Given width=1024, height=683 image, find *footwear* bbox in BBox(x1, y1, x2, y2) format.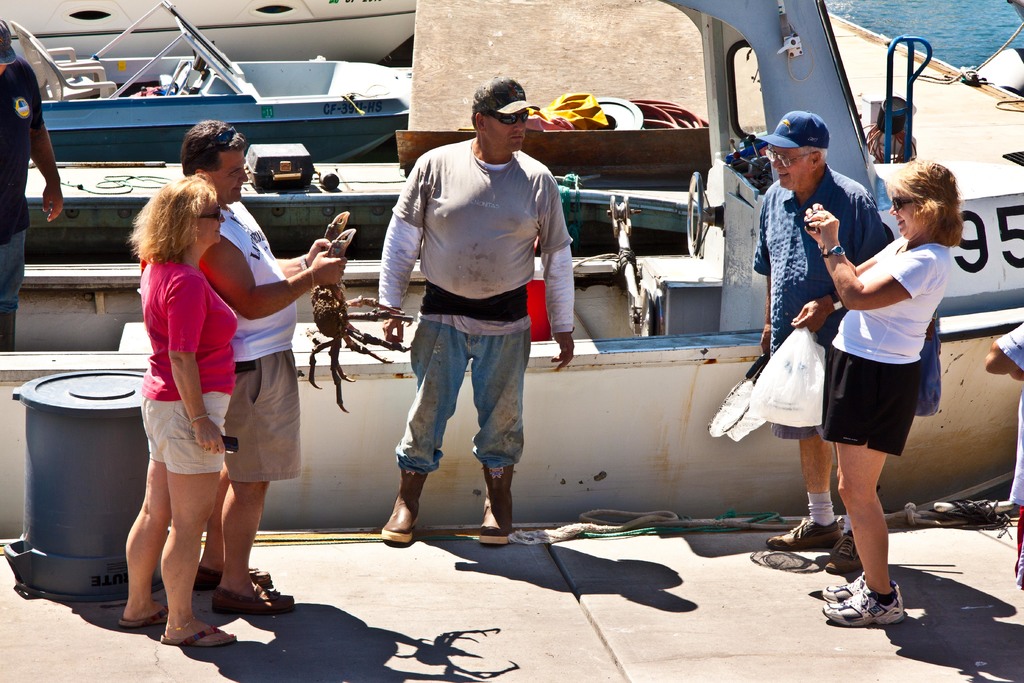
BBox(820, 567, 900, 604).
